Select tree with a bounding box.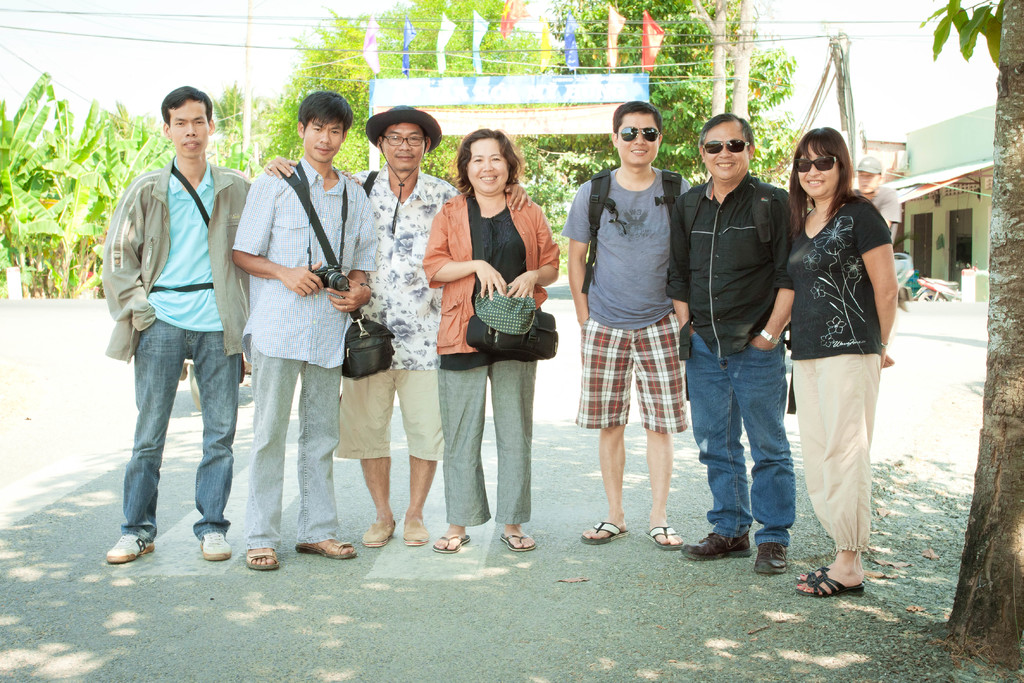
(210,78,253,135).
